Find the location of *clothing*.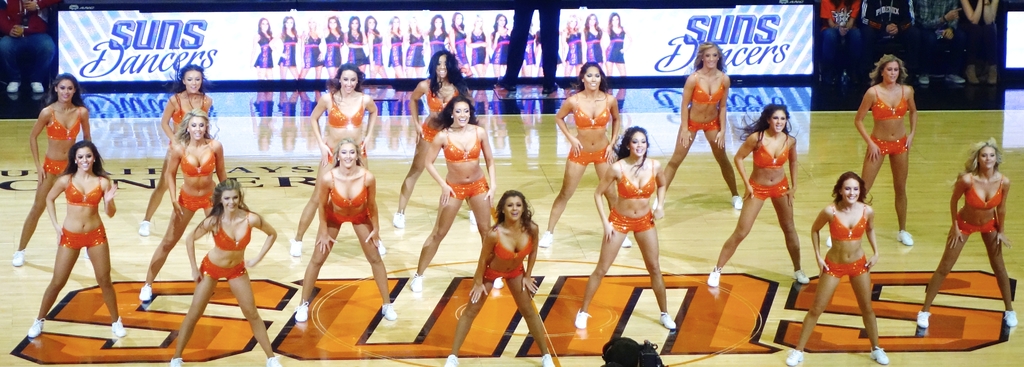
Location: detection(198, 256, 246, 284).
